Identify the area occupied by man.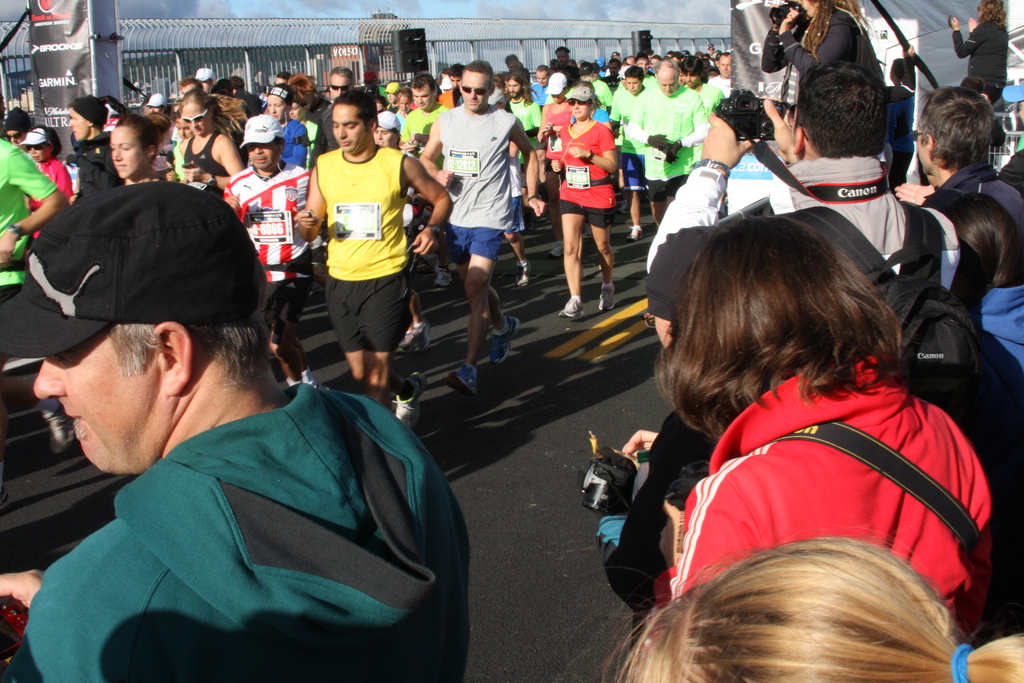
Area: 0 185 470 682.
